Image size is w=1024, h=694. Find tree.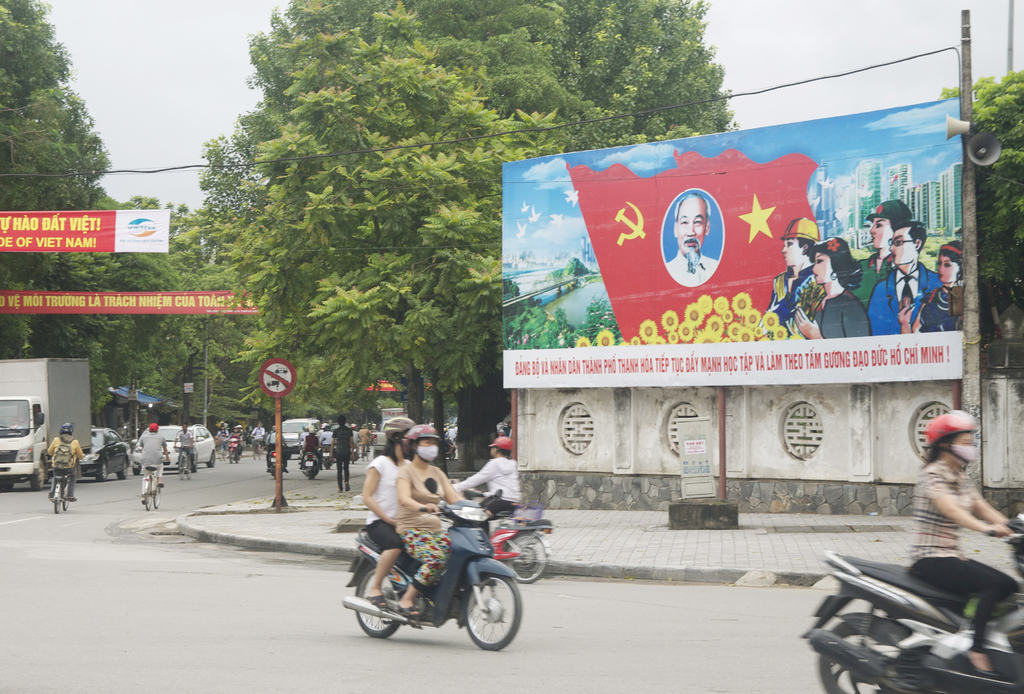
x1=0, y1=0, x2=111, y2=362.
